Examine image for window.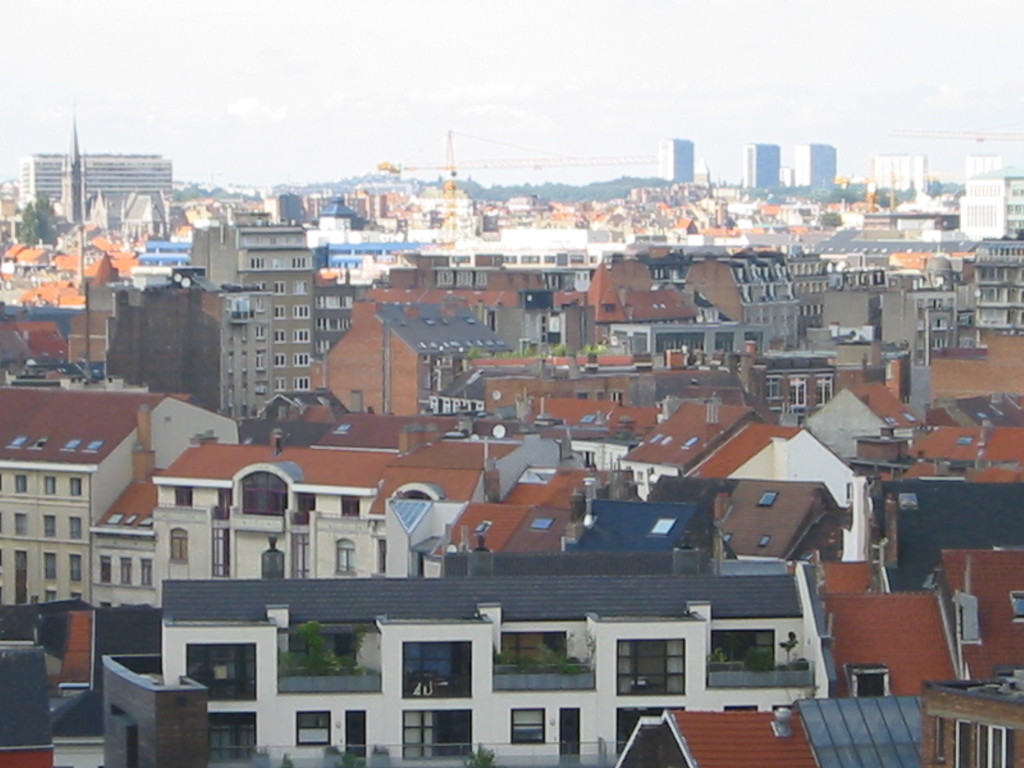
Examination result: left=290, top=636, right=352, bottom=667.
